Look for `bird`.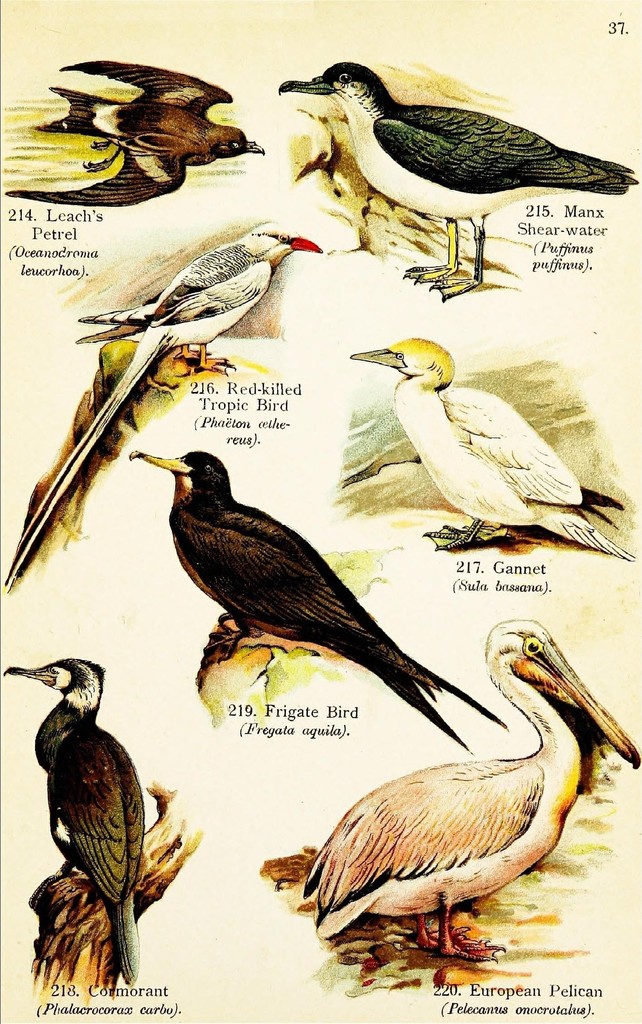
Found: 278 63 641 300.
